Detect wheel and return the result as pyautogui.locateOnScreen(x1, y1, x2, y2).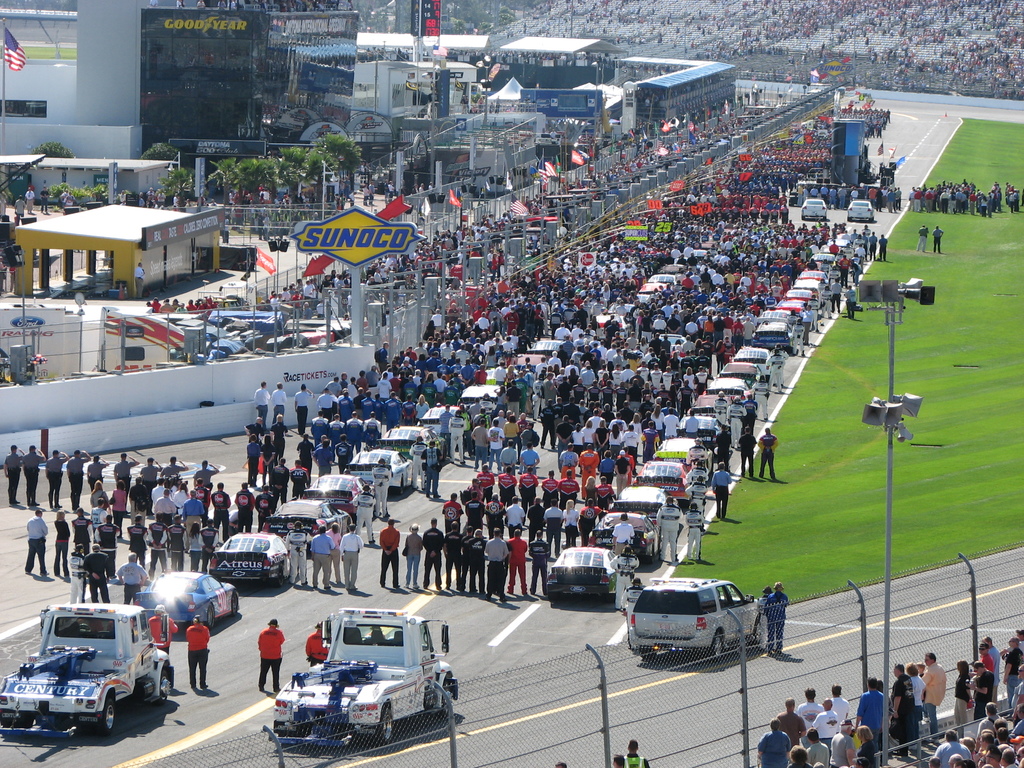
pyautogui.locateOnScreen(419, 682, 438, 710).
